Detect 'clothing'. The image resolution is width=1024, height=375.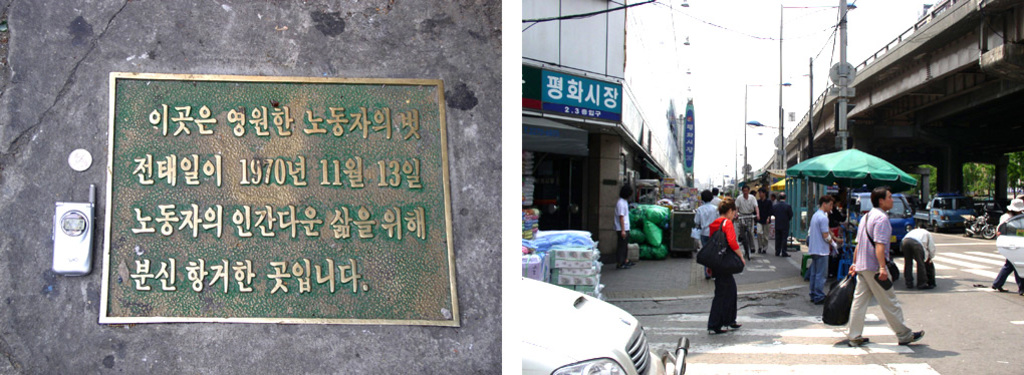
706/221/730/331.
